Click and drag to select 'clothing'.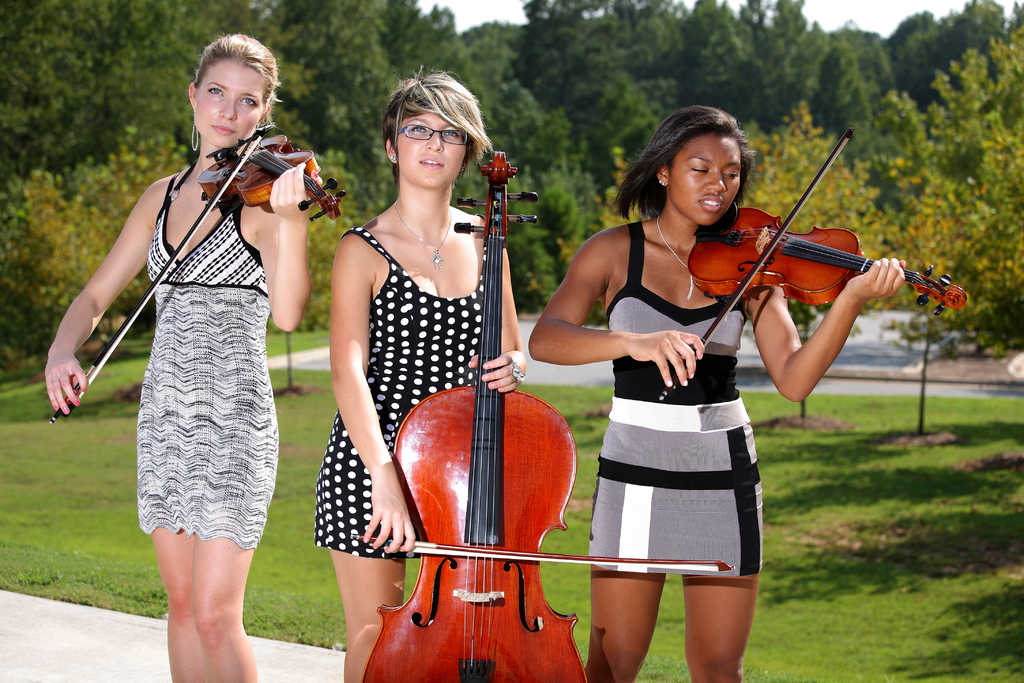
Selection: <bbox>312, 226, 499, 556</bbox>.
